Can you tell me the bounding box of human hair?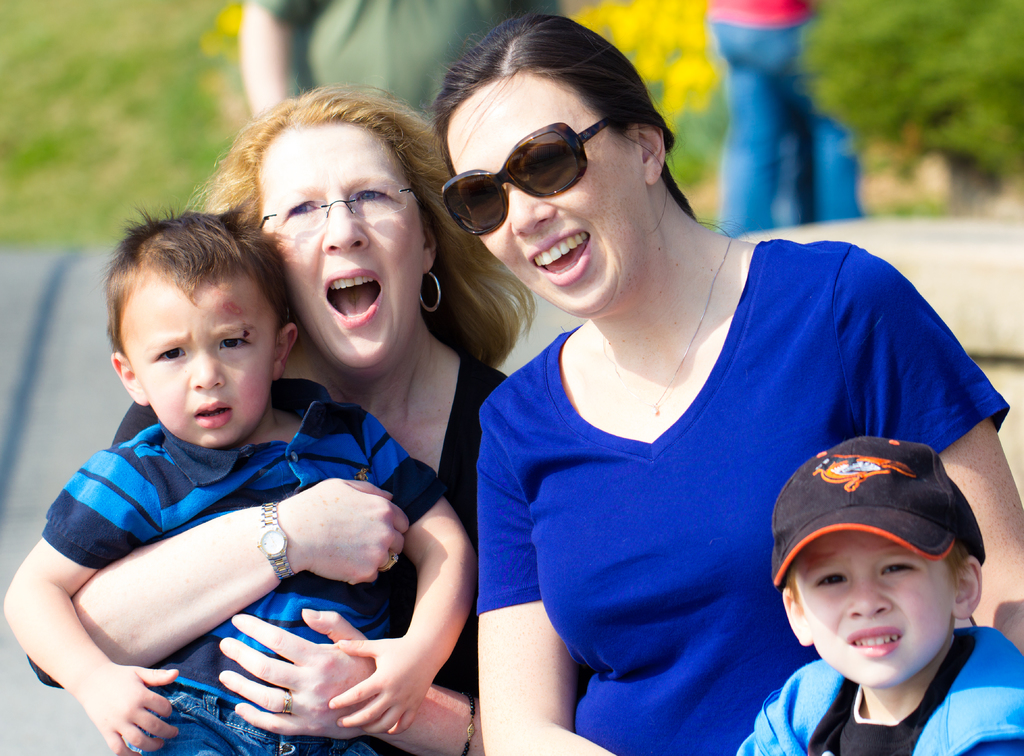
detection(182, 73, 539, 370).
